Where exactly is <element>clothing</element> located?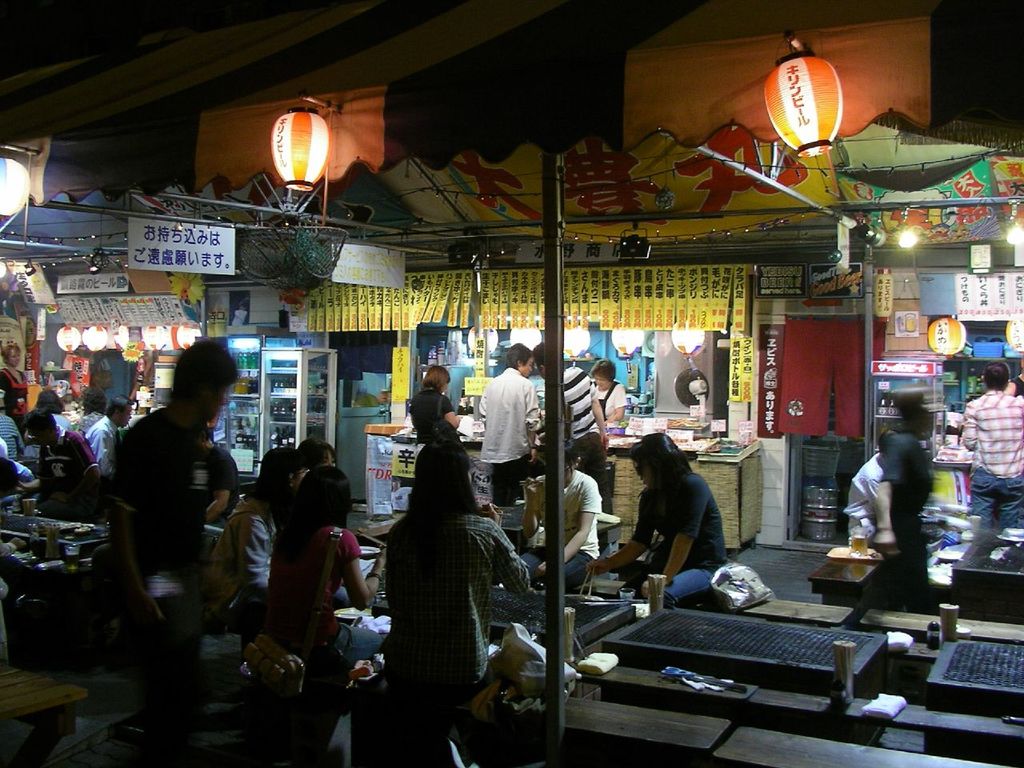
Its bounding box is select_region(217, 442, 239, 530).
